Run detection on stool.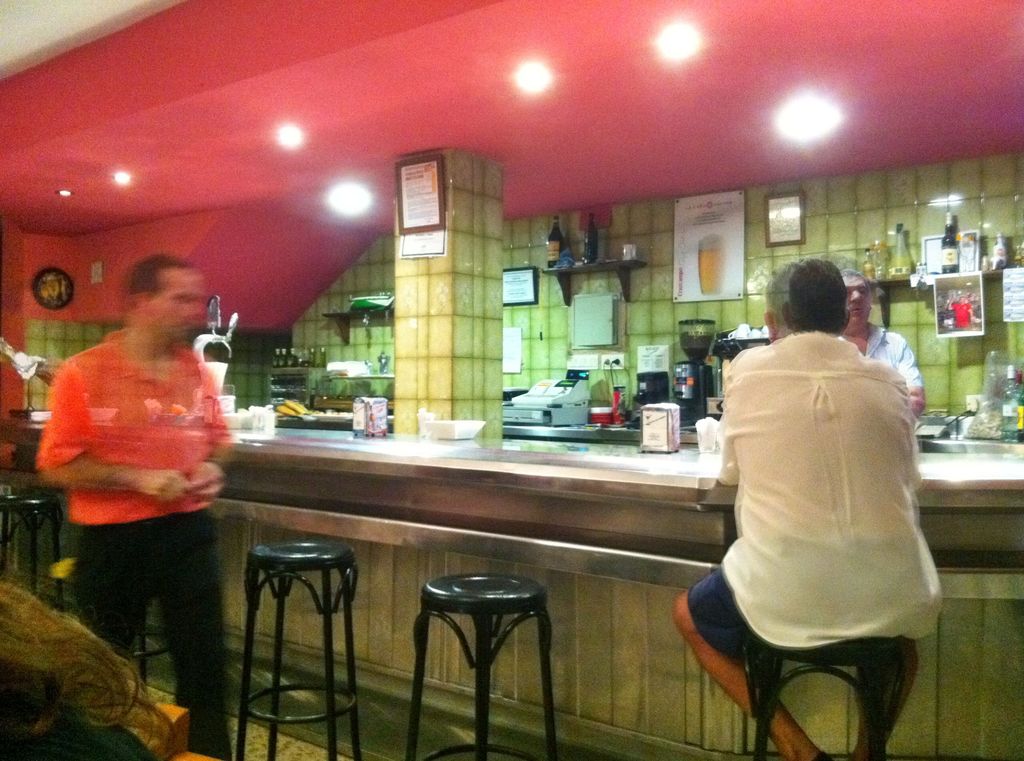
Result: (x1=3, y1=493, x2=68, y2=618).
